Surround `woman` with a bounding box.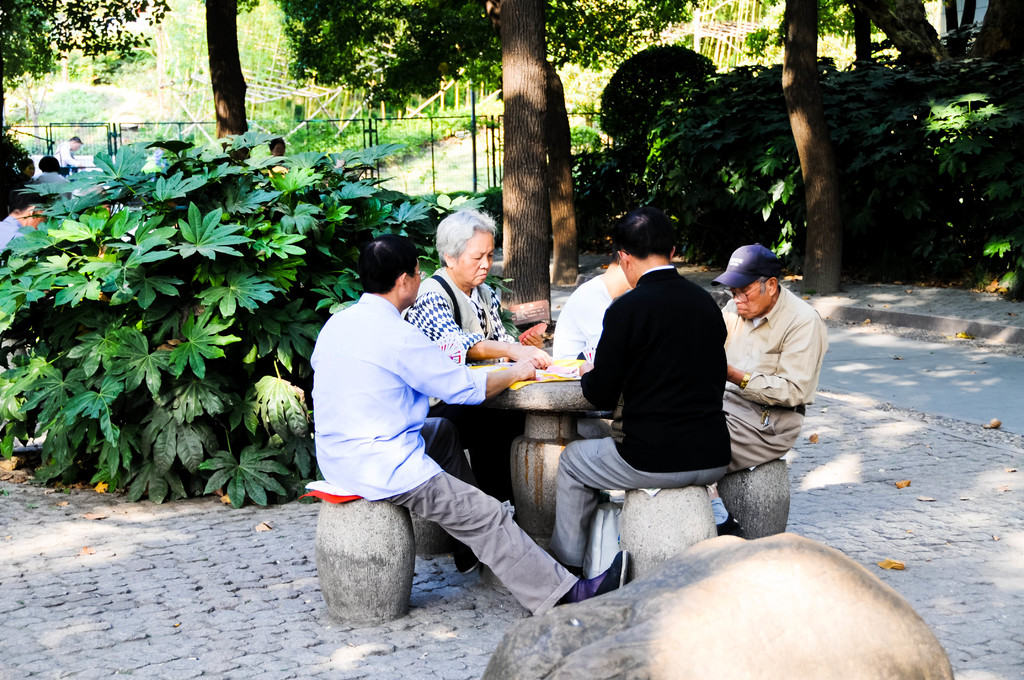
(413, 203, 542, 508).
